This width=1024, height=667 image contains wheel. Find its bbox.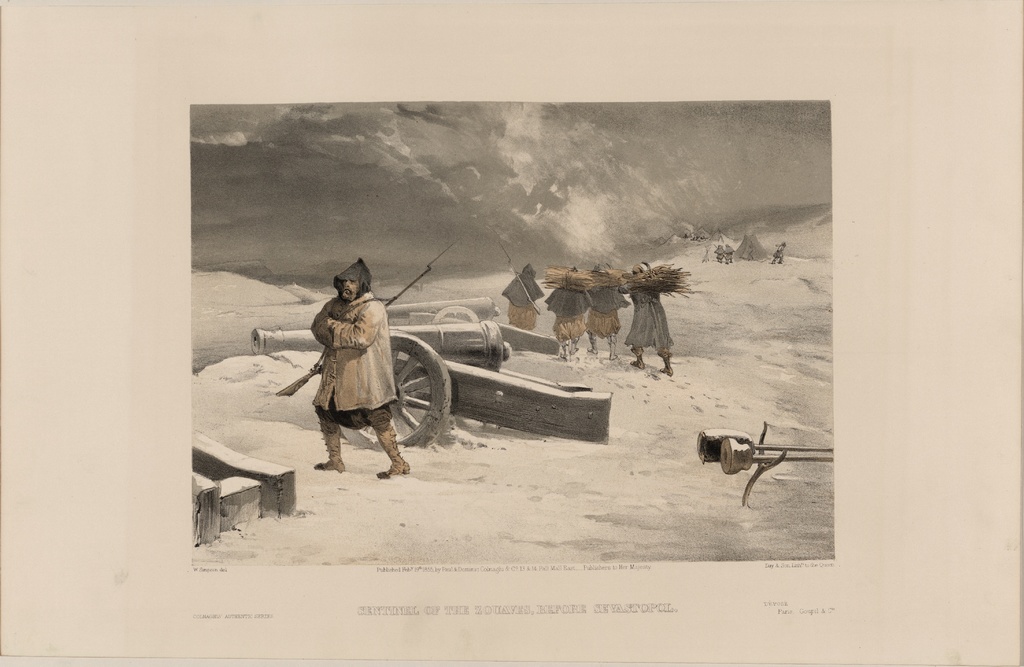
<region>337, 333, 454, 454</region>.
